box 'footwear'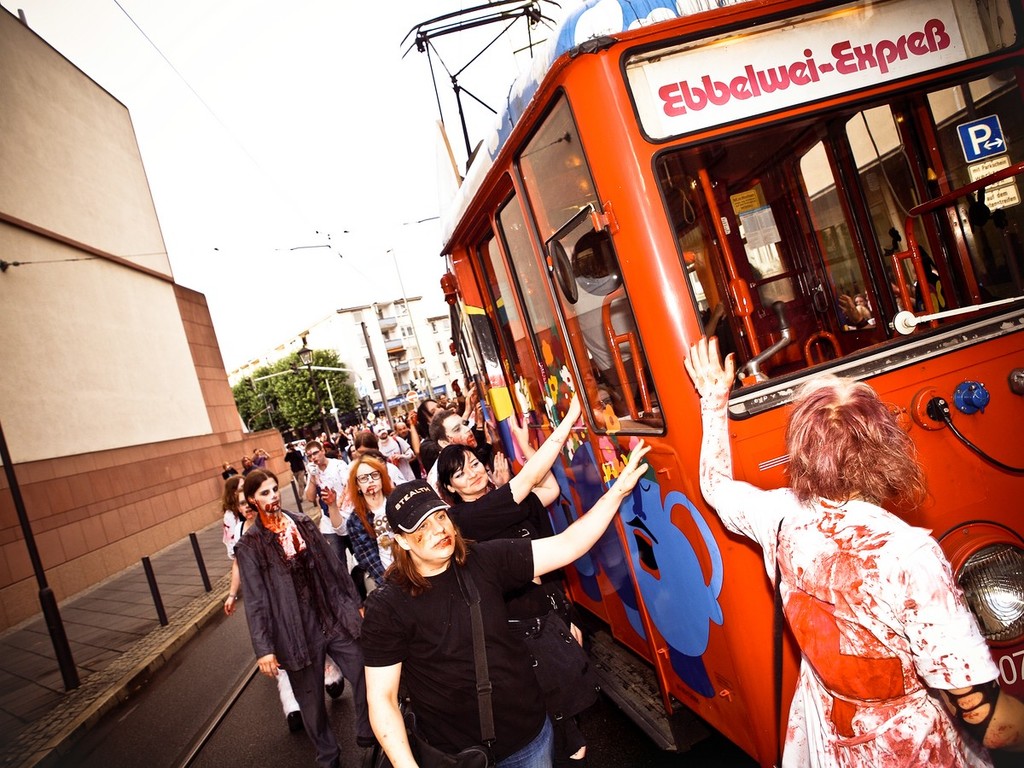
bbox=[321, 657, 352, 693]
